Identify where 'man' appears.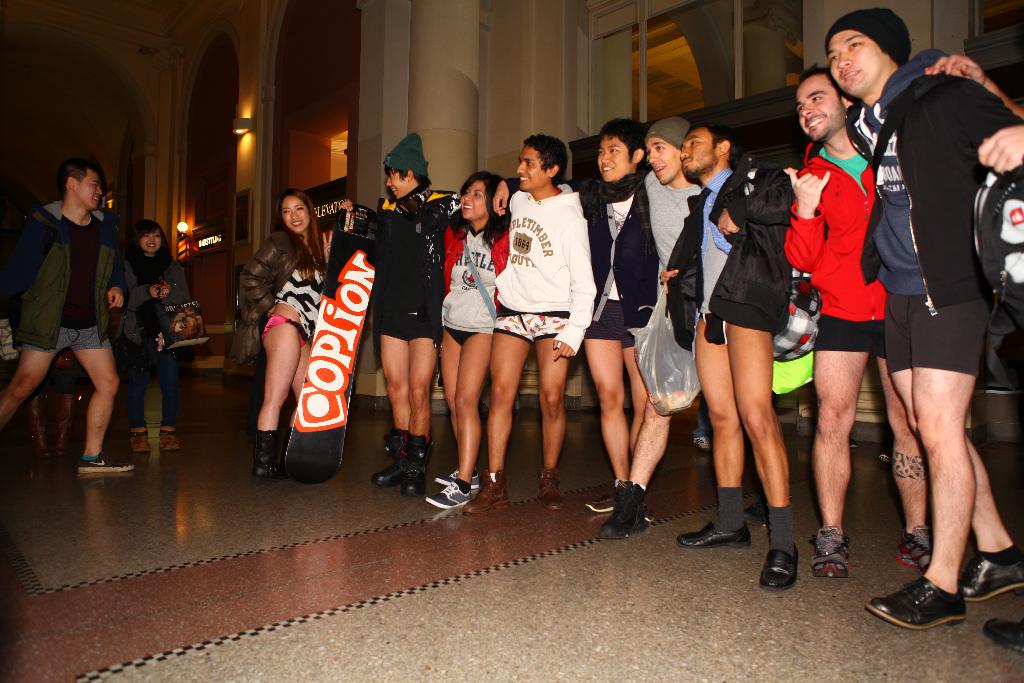
Appears at x1=362 y1=134 x2=465 y2=498.
